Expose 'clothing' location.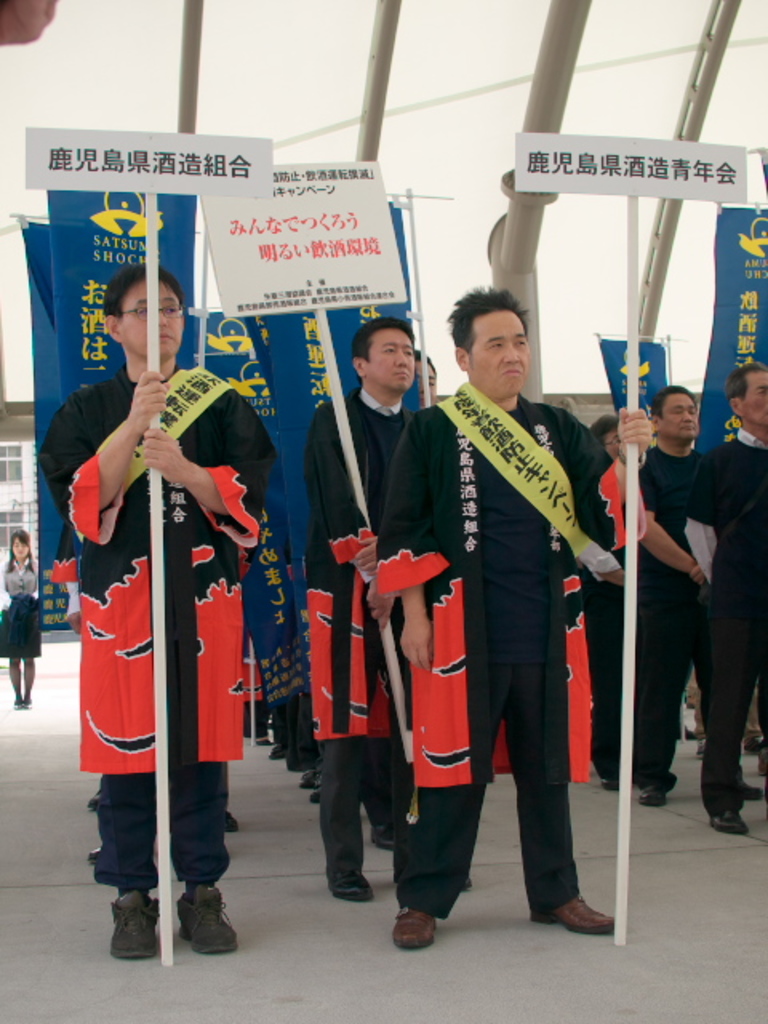
Exposed at 605/440/712/798.
